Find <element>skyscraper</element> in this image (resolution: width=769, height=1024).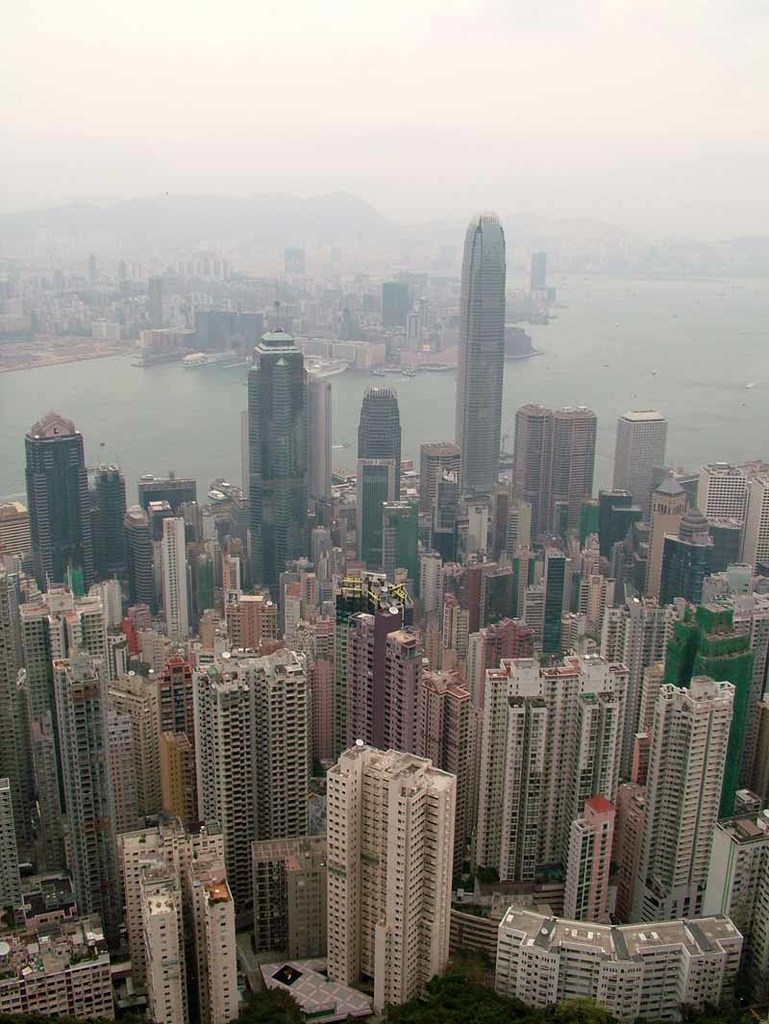
Rect(1, 911, 111, 1017).
